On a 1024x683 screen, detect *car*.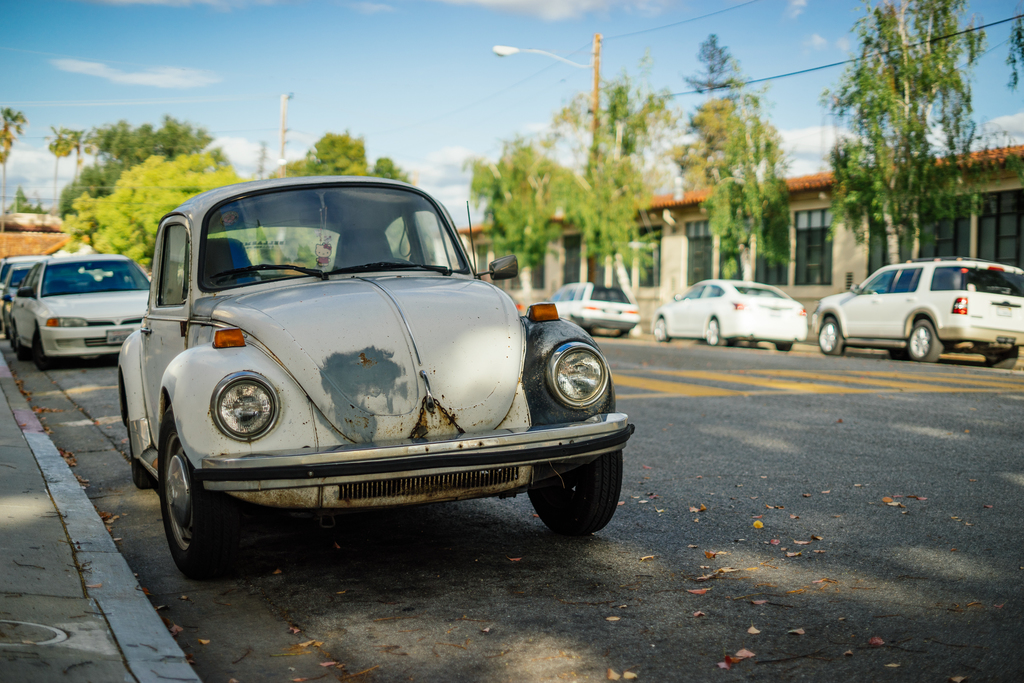
Rect(815, 260, 1023, 368).
